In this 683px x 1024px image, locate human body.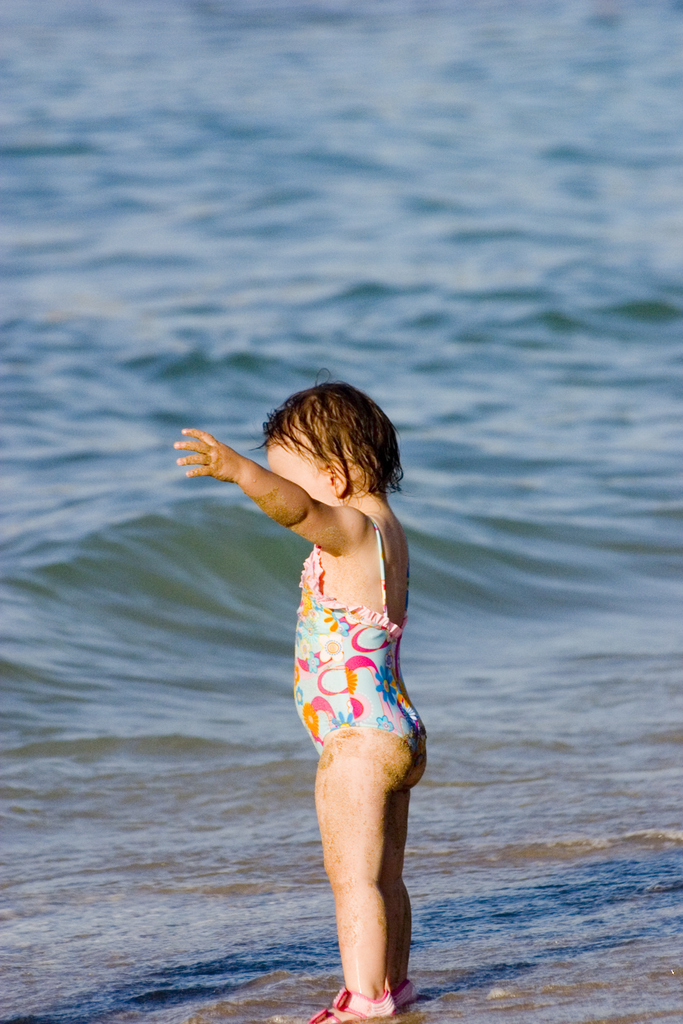
Bounding box: bbox(215, 382, 448, 1015).
